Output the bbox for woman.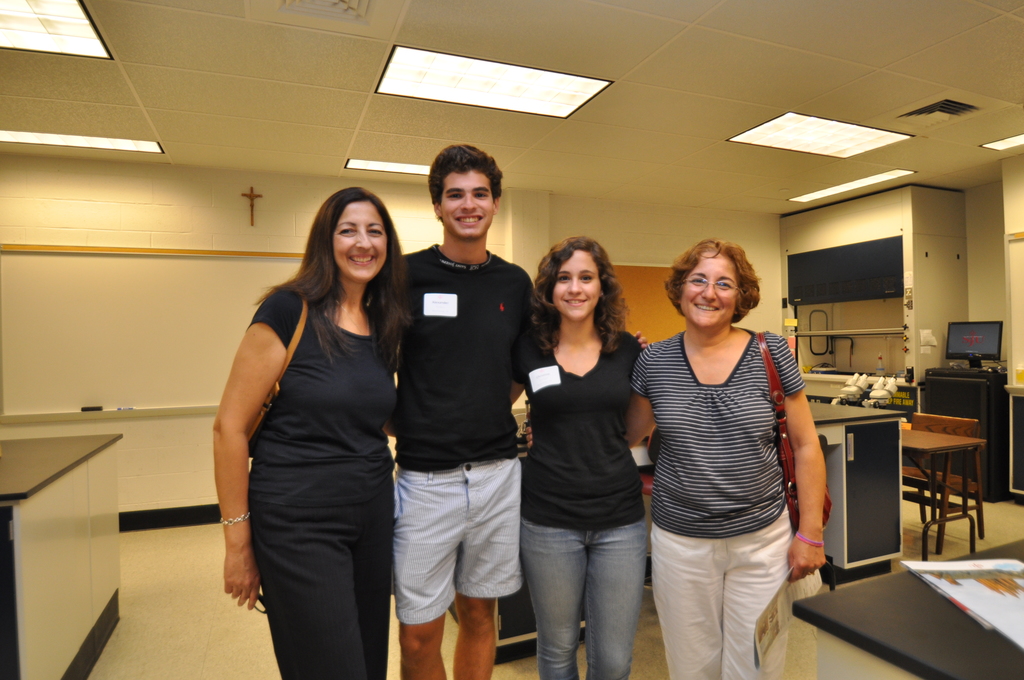
(left=211, top=184, right=403, bottom=679).
